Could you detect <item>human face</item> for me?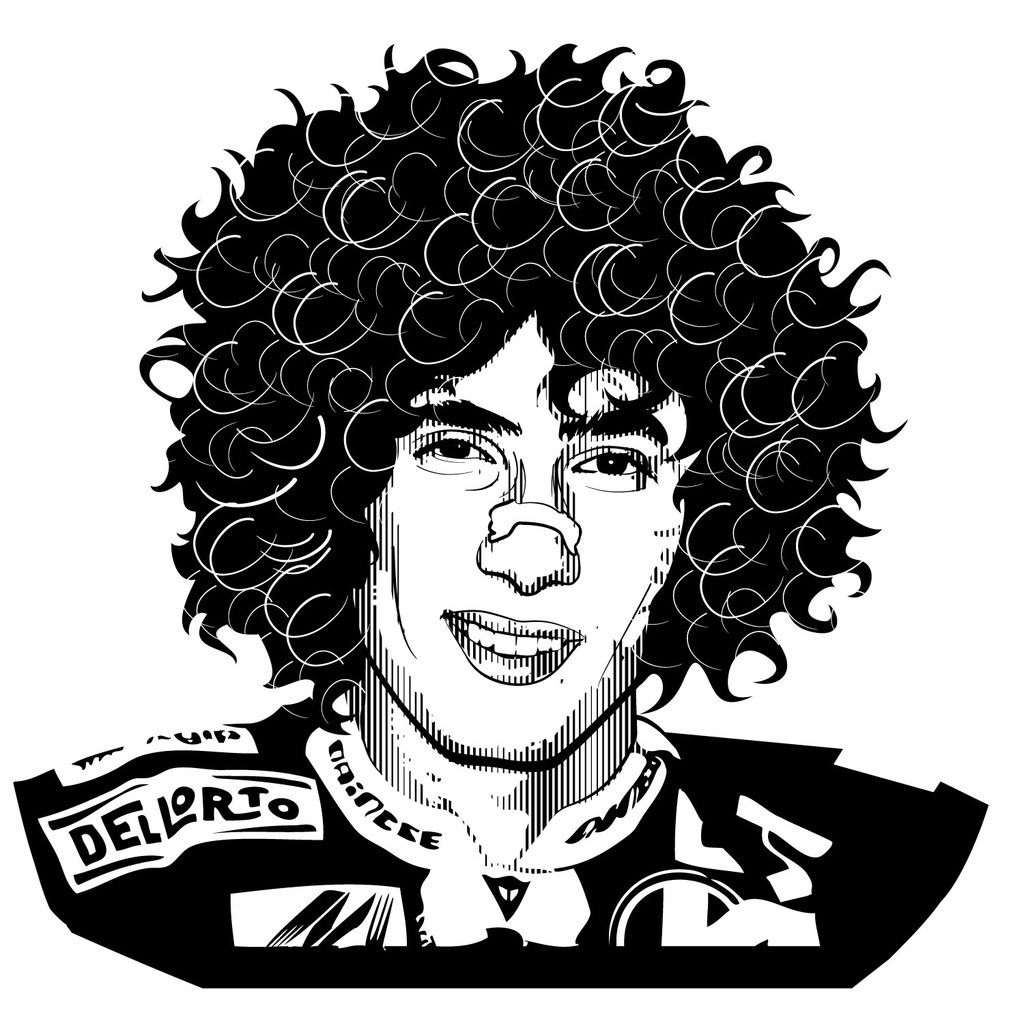
Detection result: crop(348, 315, 699, 771).
